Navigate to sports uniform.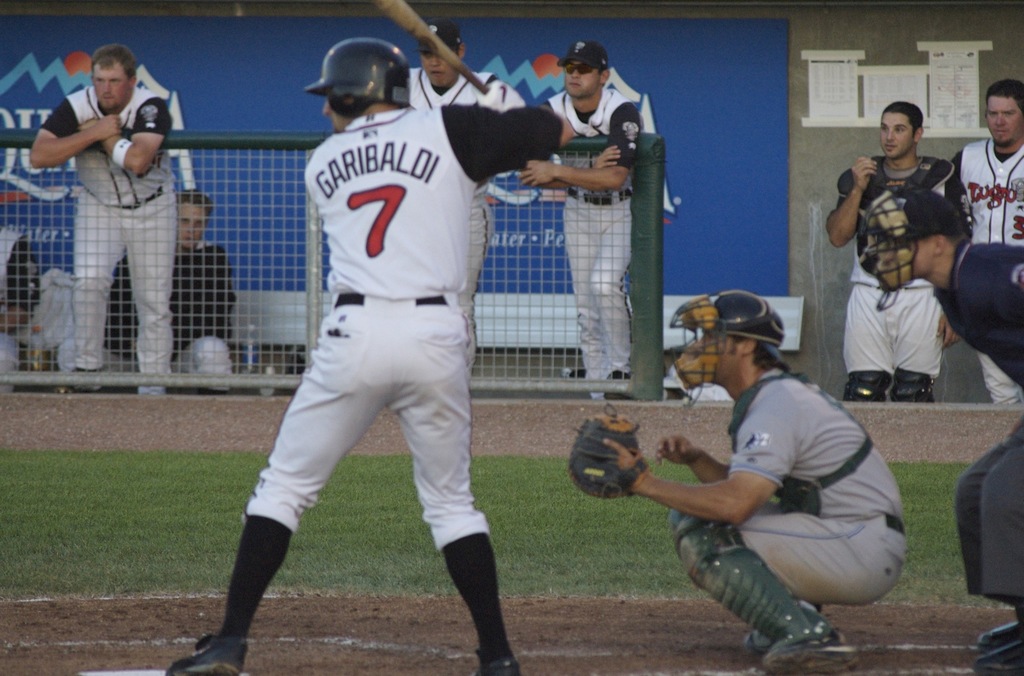
Navigation target: 948, 137, 1023, 408.
